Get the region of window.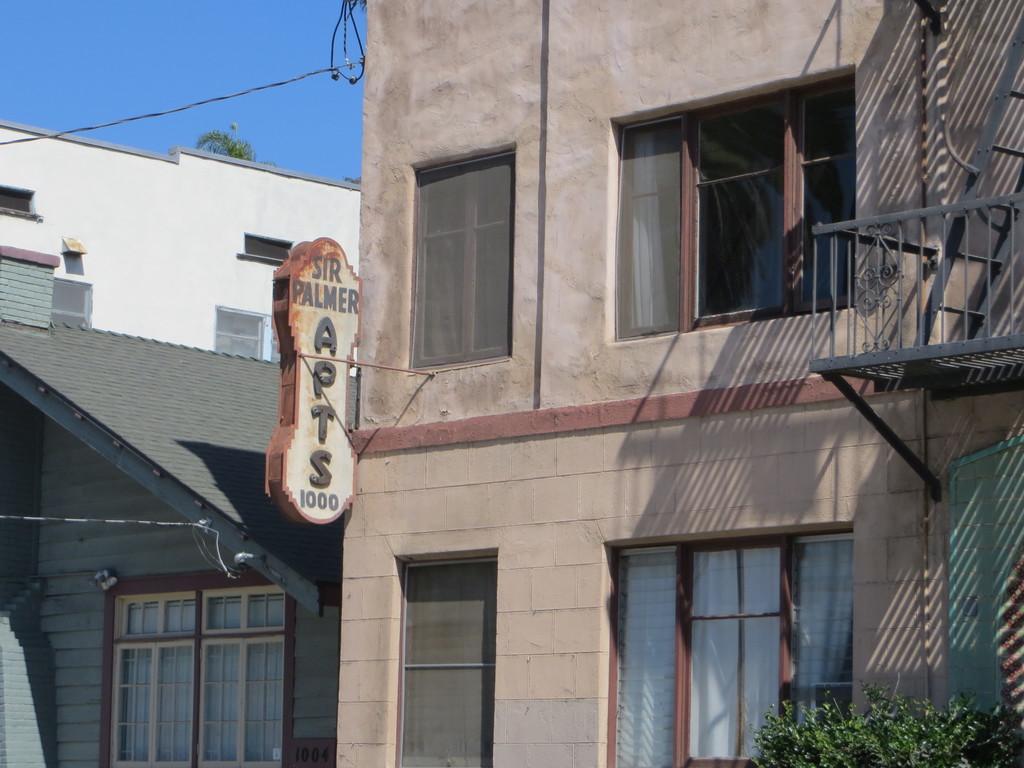
left=216, top=307, right=269, bottom=357.
